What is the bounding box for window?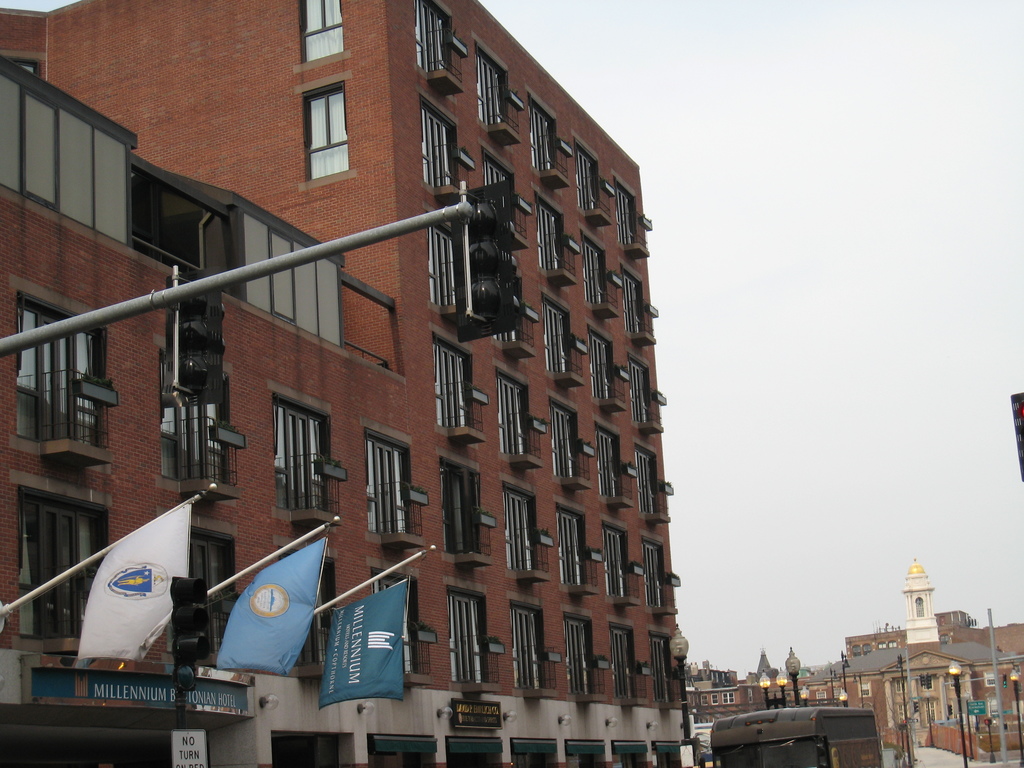
crop(916, 596, 925, 619).
